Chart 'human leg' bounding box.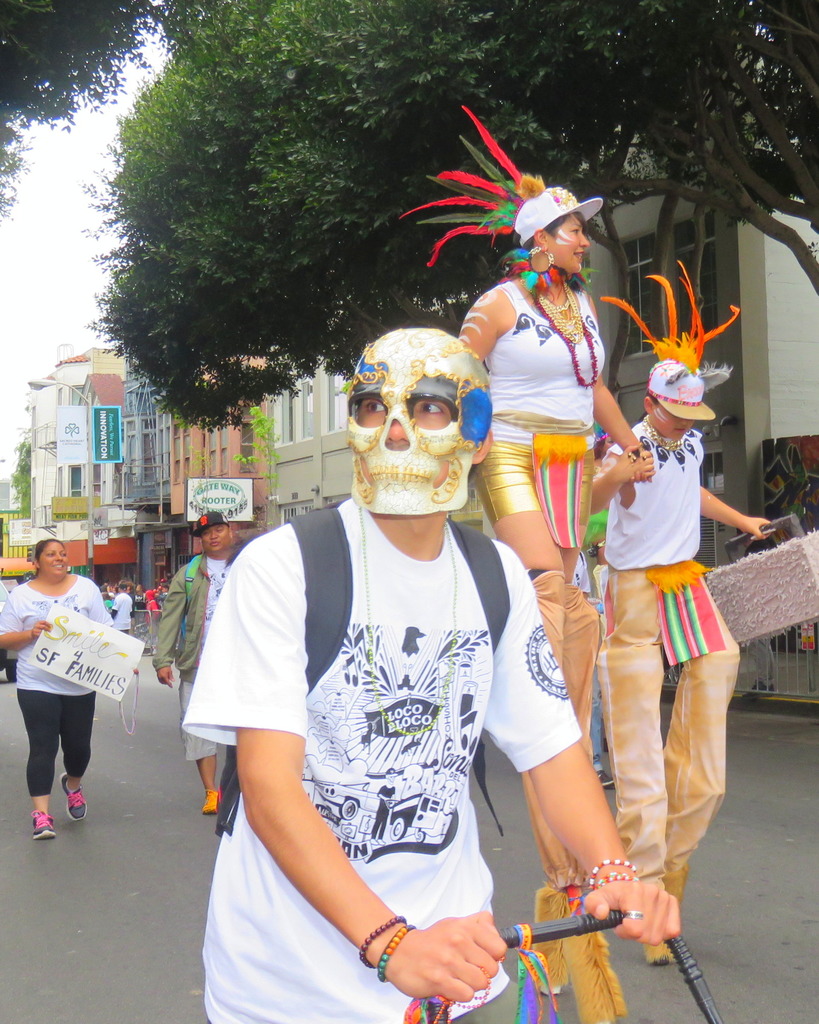
Charted: [185,678,220,820].
